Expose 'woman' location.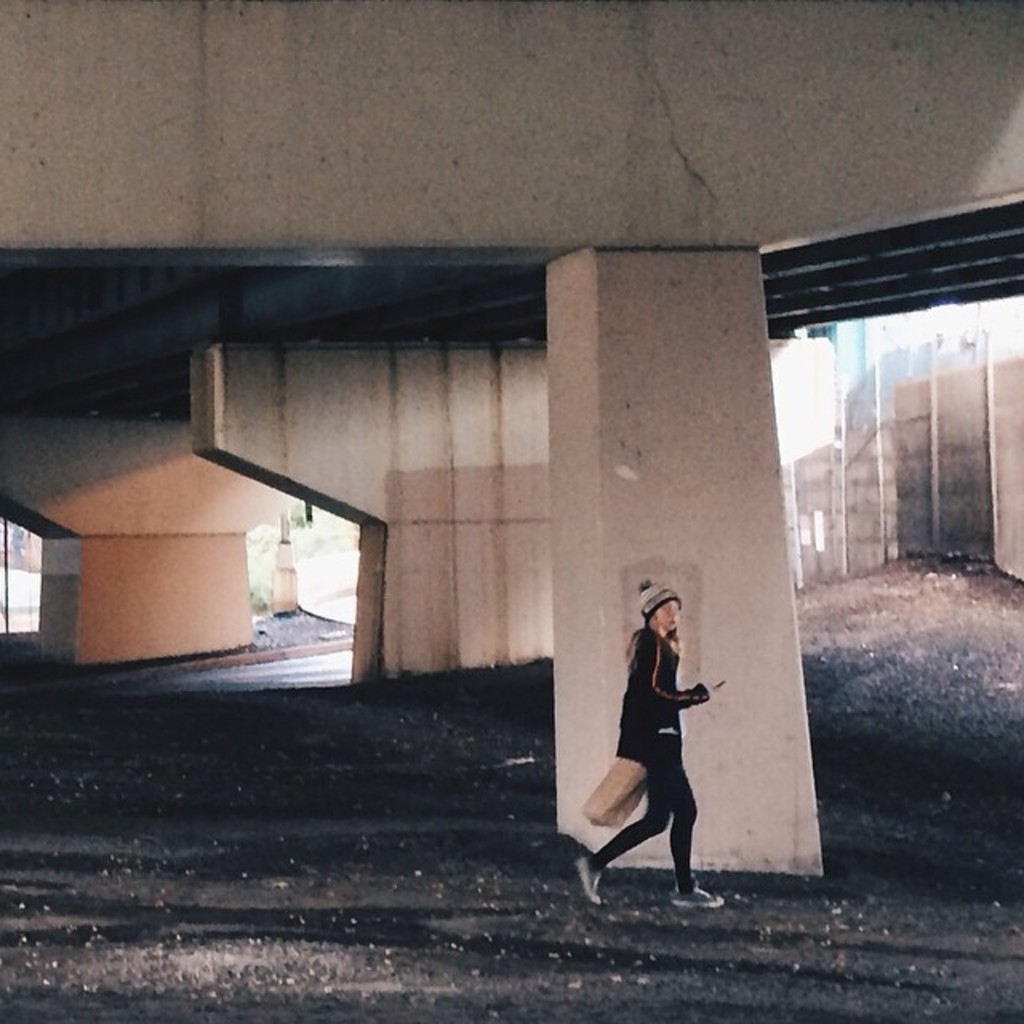
Exposed at x1=570, y1=571, x2=742, y2=909.
